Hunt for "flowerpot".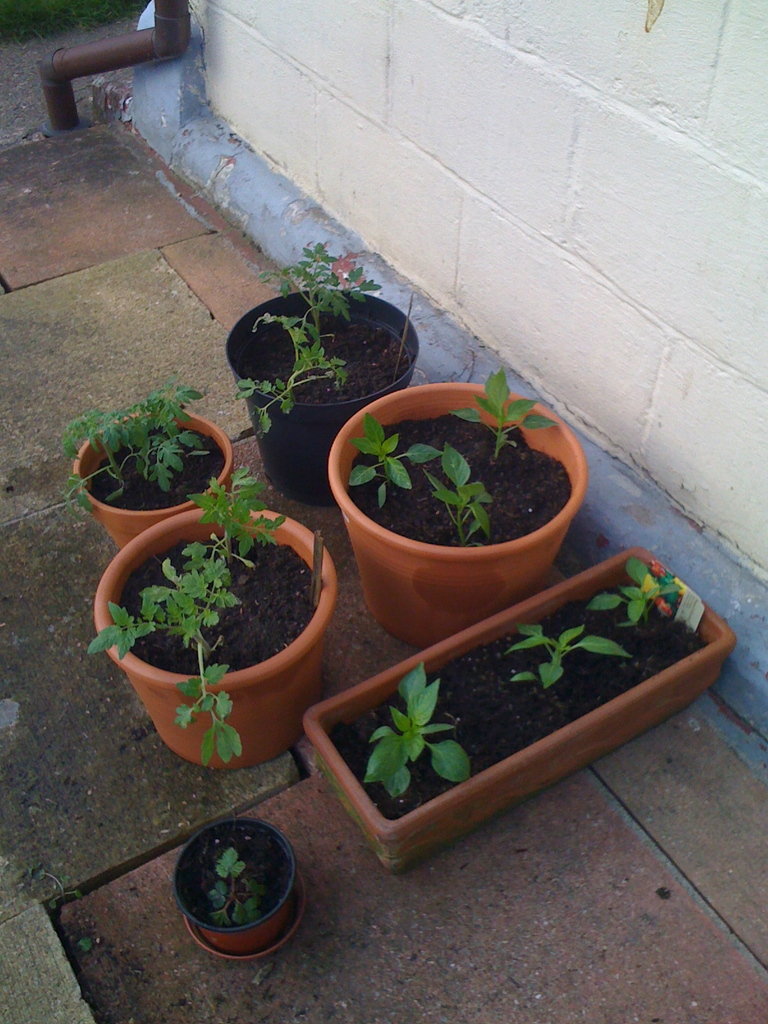
Hunted down at <region>172, 816, 310, 968</region>.
